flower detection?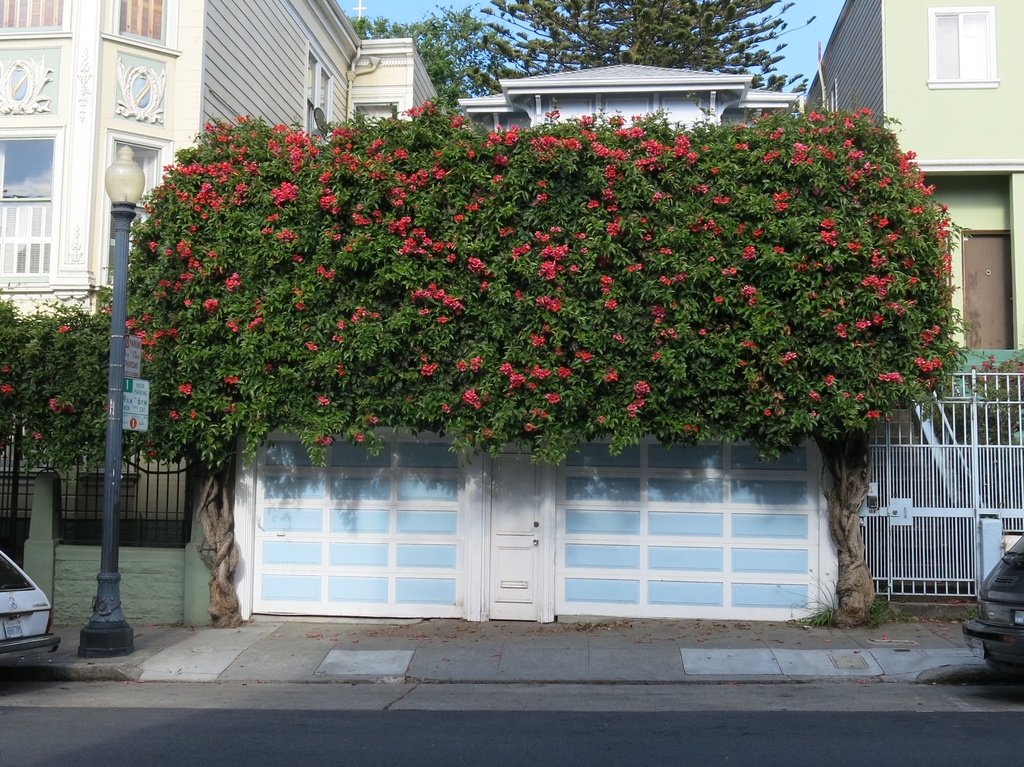
left=0, top=366, right=11, bottom=376
